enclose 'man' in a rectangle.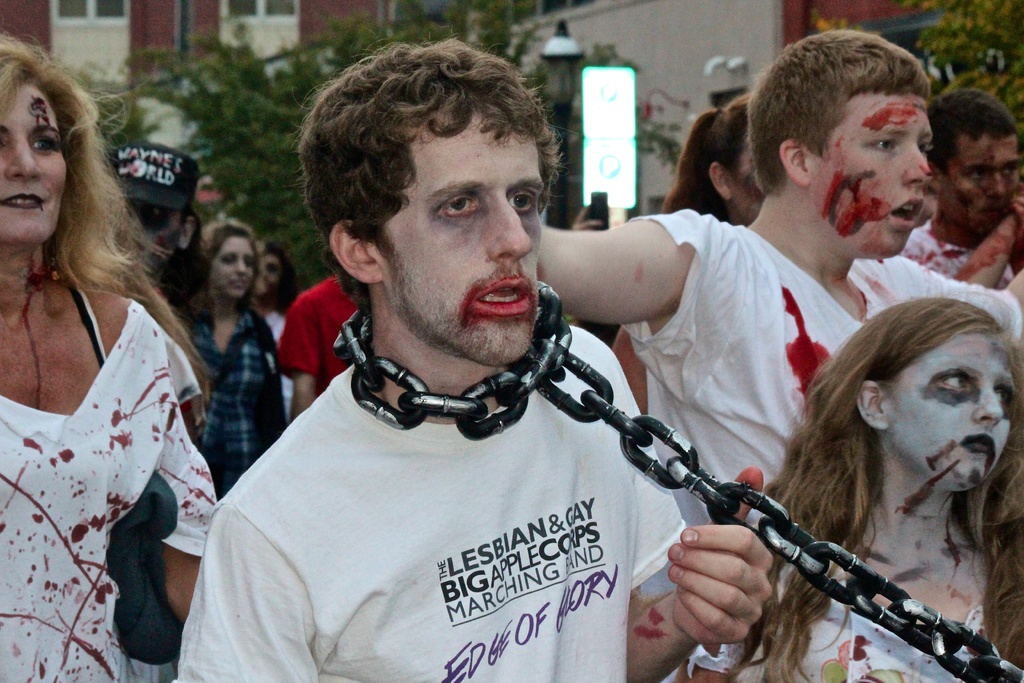
535/31/1023/682.
